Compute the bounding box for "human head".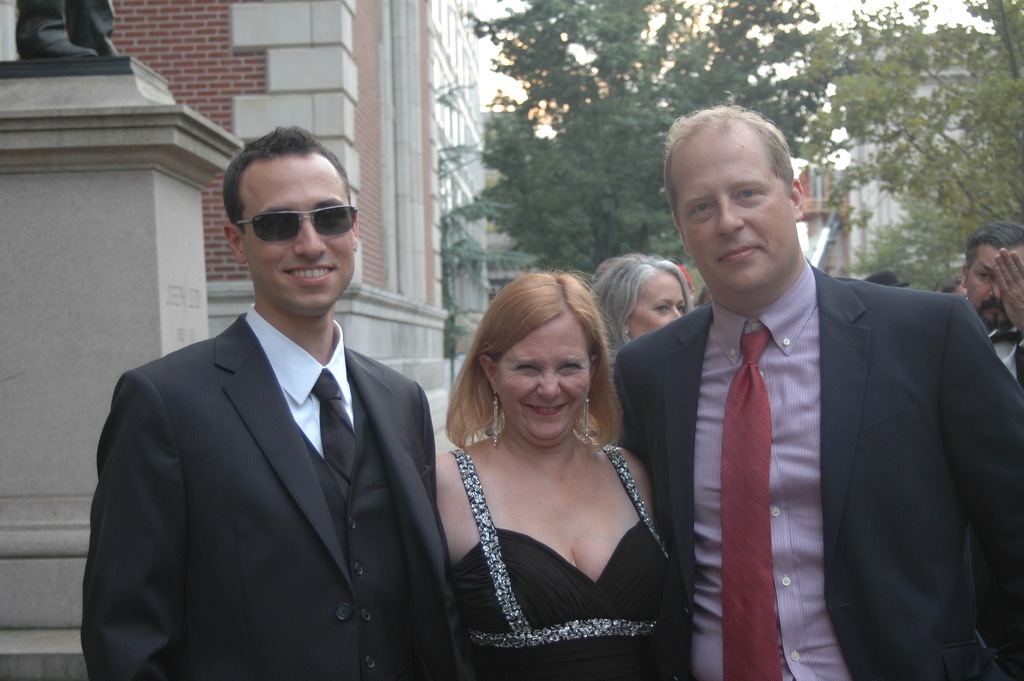
[967, 219, 1023, 327].
